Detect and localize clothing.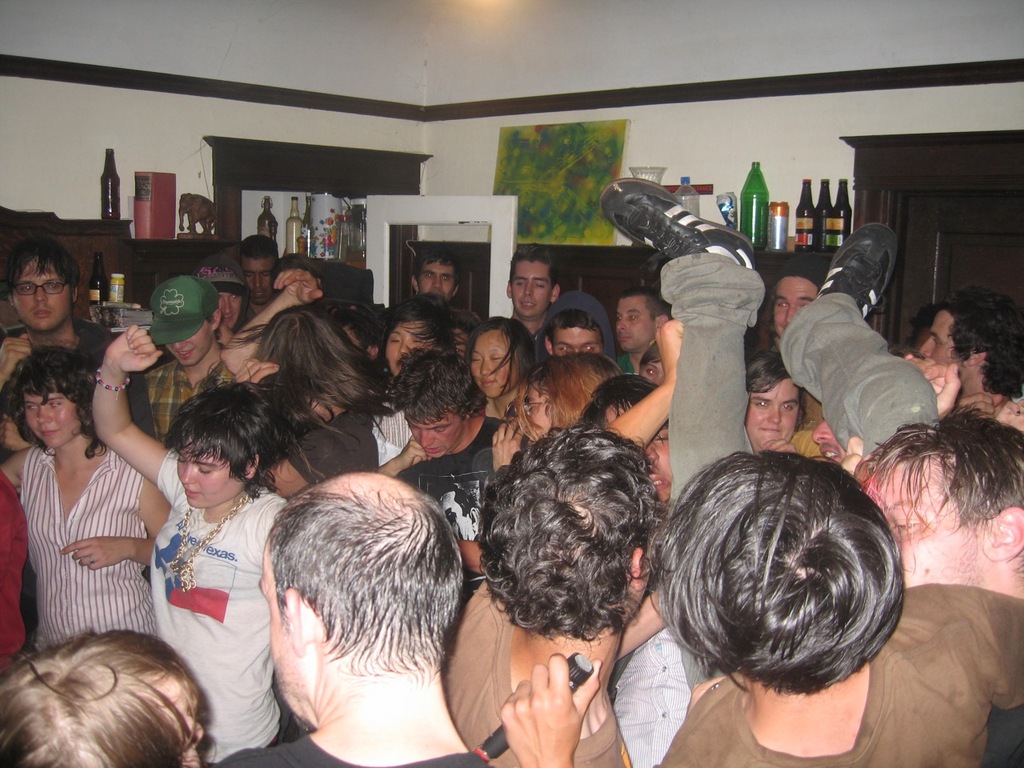
Localized at pyautogui.locateOnScreen(20, 418, 156, 674).
